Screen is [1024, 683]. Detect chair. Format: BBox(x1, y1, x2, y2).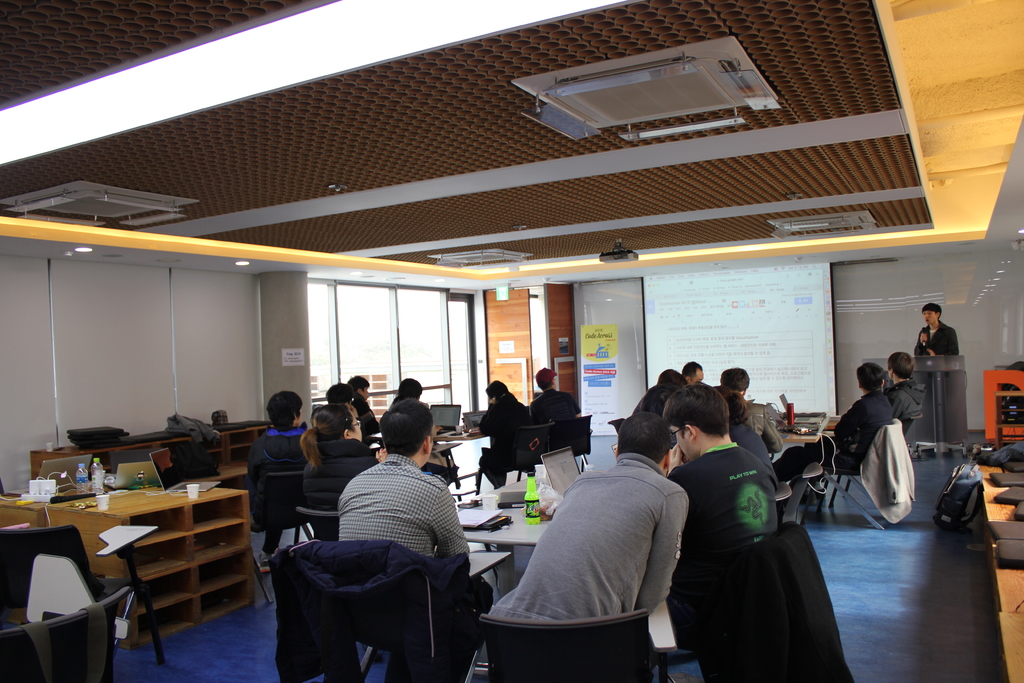
BBox(3, 522, 167, 667).
